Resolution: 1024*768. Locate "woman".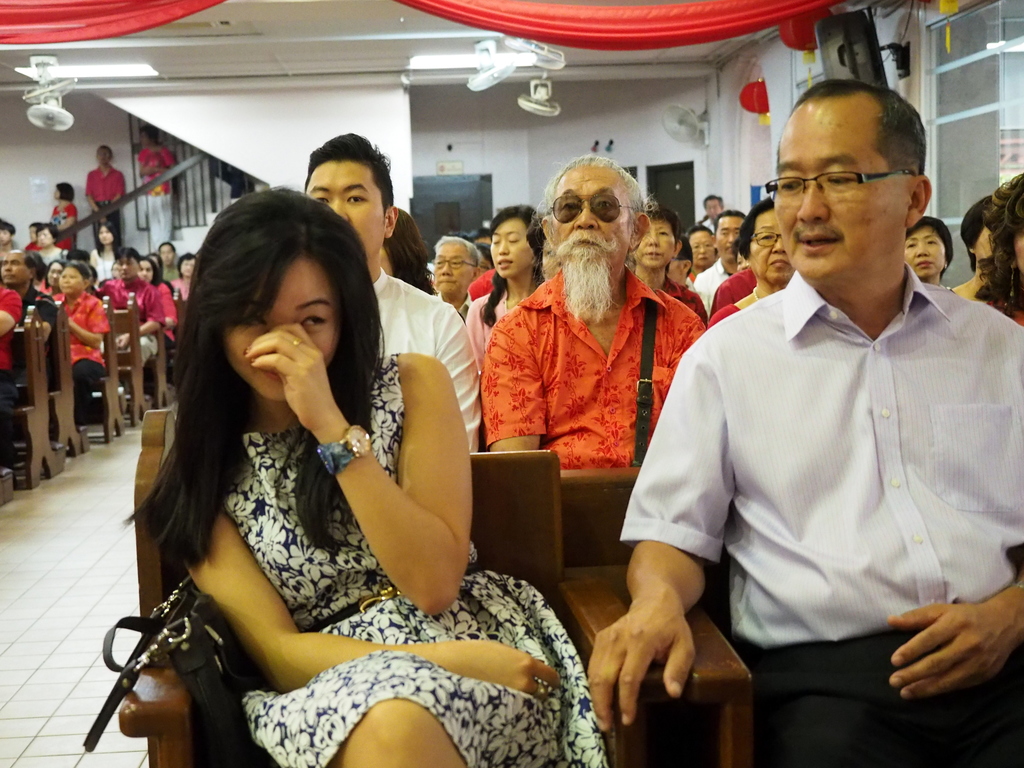
(left=972, top=173, right=1023, bottom=324).
